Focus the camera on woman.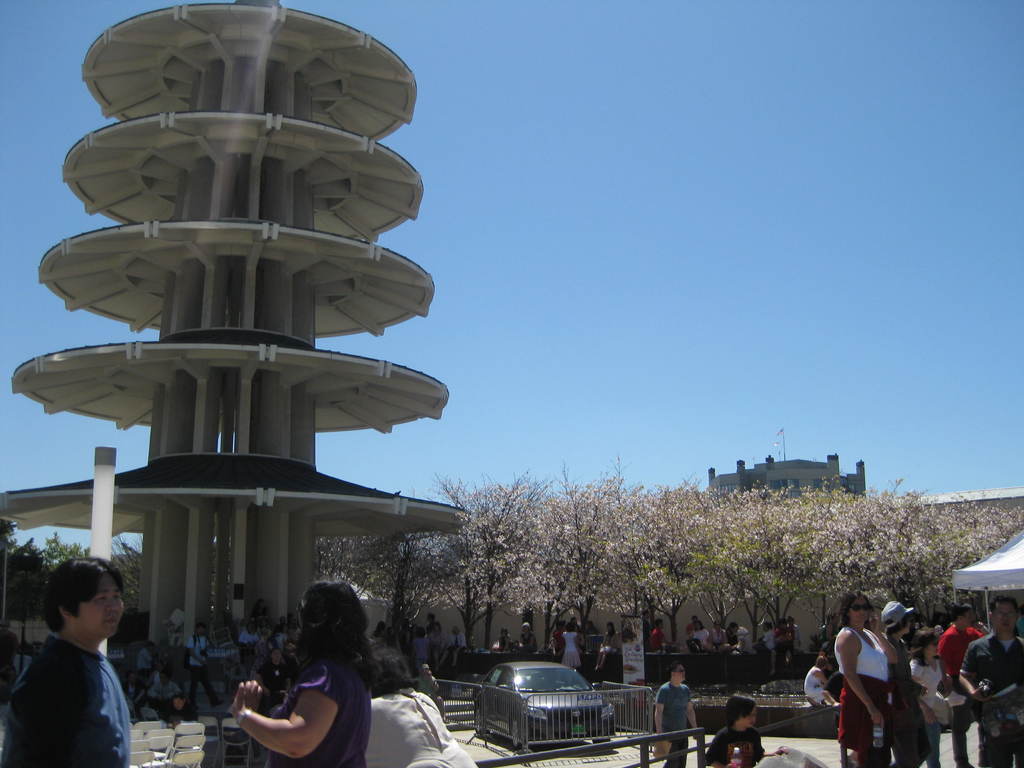
Focus region: 522 623 534 651.
